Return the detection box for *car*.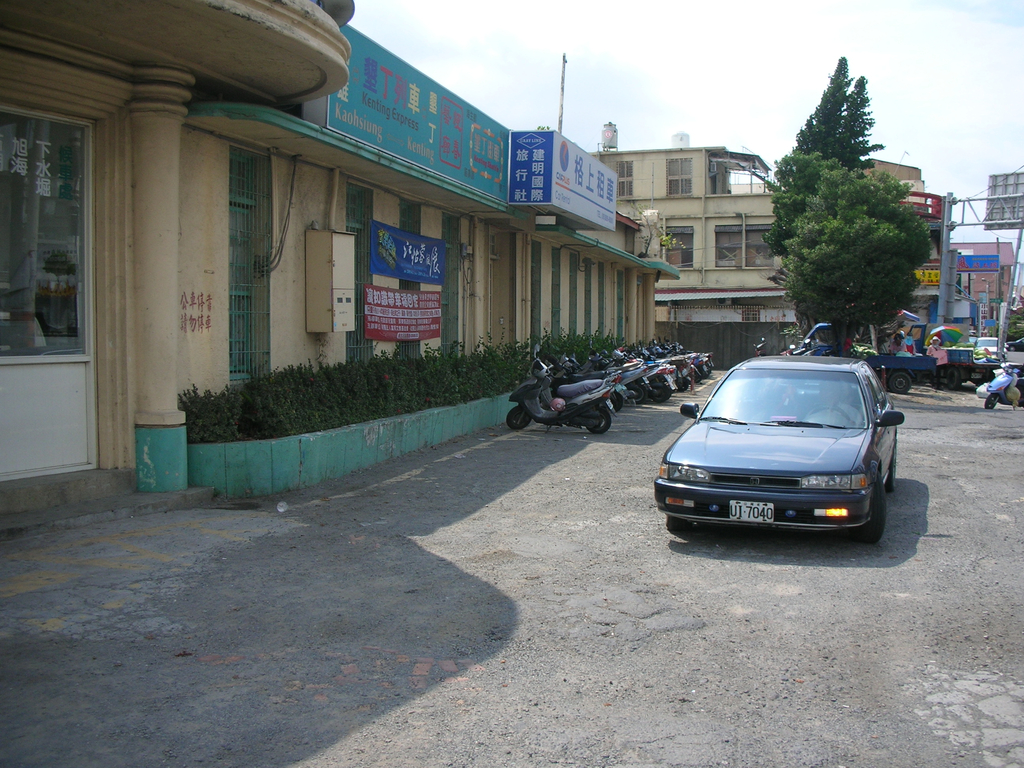
region(649, 352, 900, 547).
